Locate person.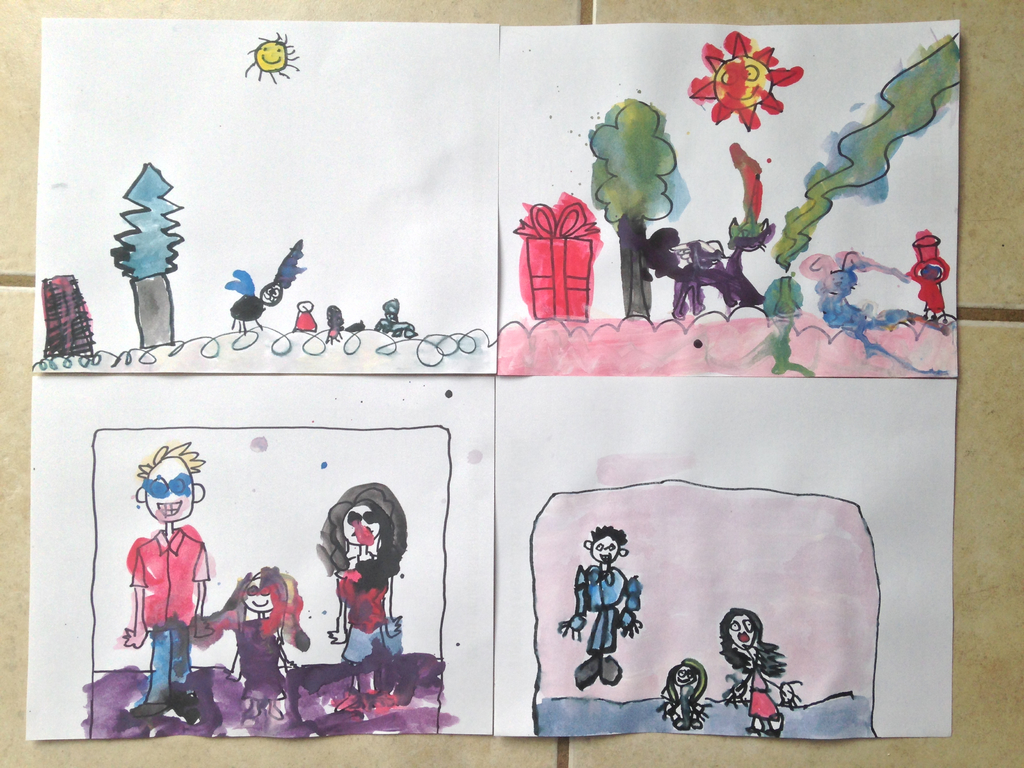
Bounding box: (left=721, top=604, right=797, bottom=740).
